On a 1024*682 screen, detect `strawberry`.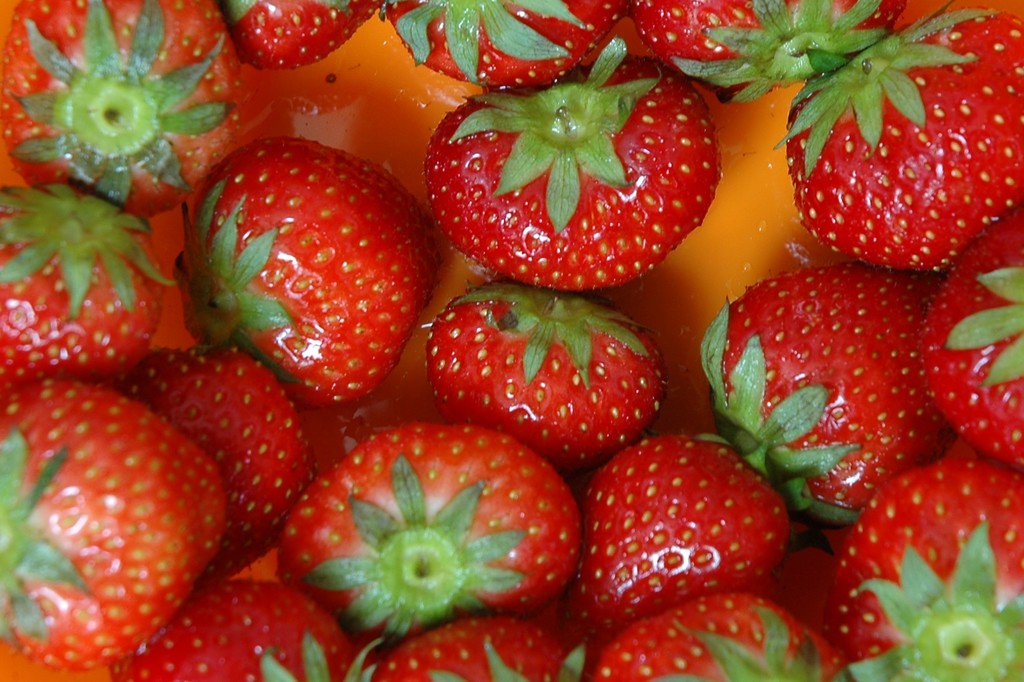
(779,0,1023,268).
